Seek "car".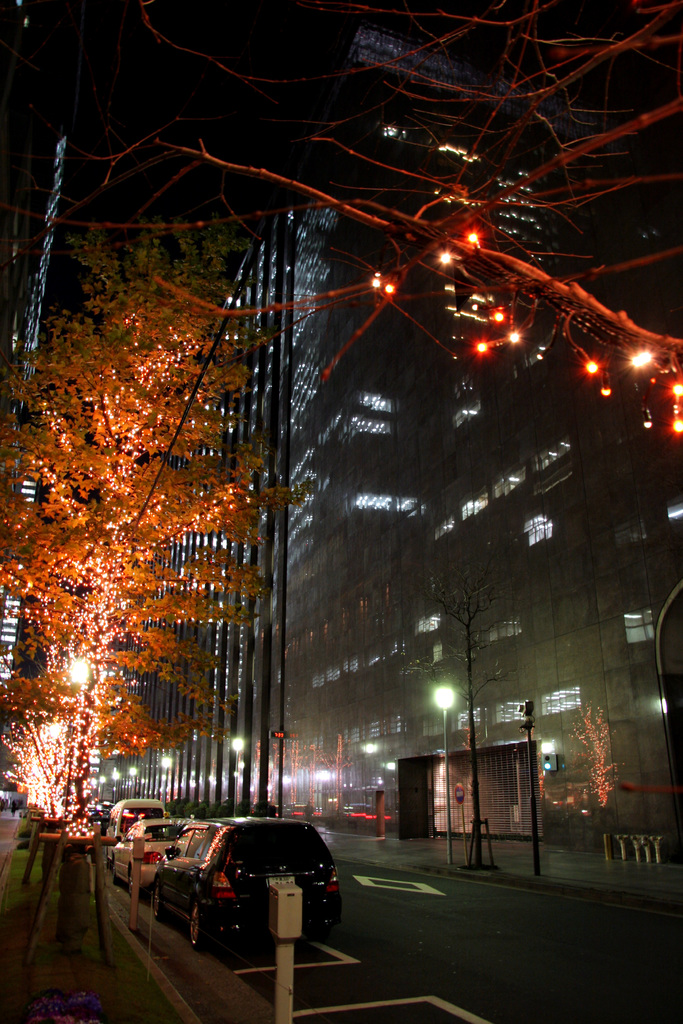
x1=111, y1=815, x2=193, y2=897.
